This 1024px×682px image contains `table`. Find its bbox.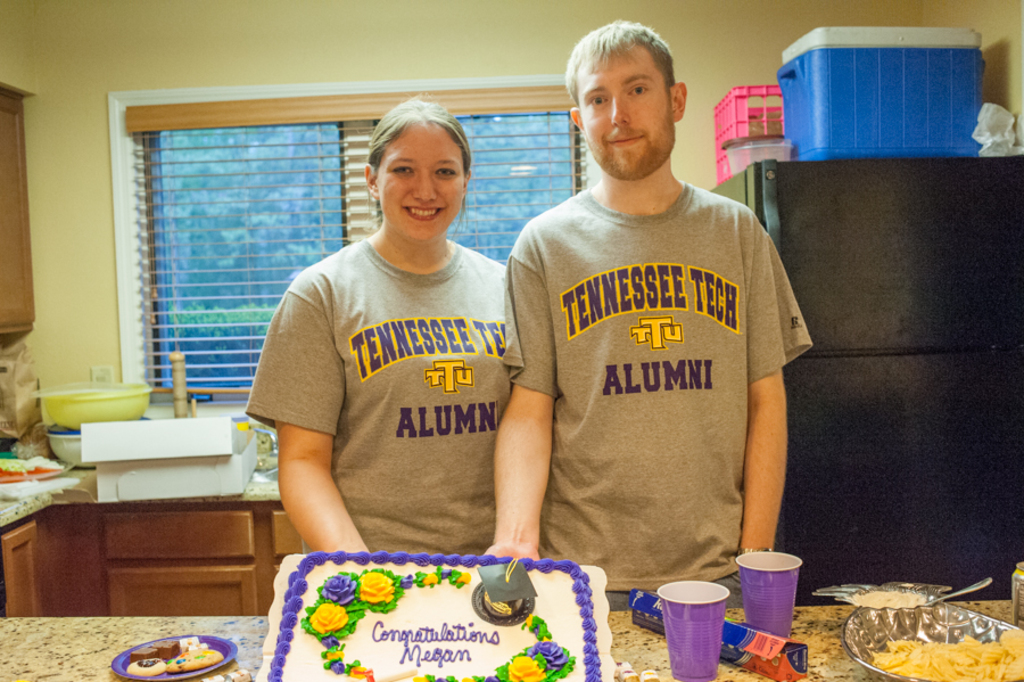
[x1=0, y1=528, x2=1023, y2=680].
